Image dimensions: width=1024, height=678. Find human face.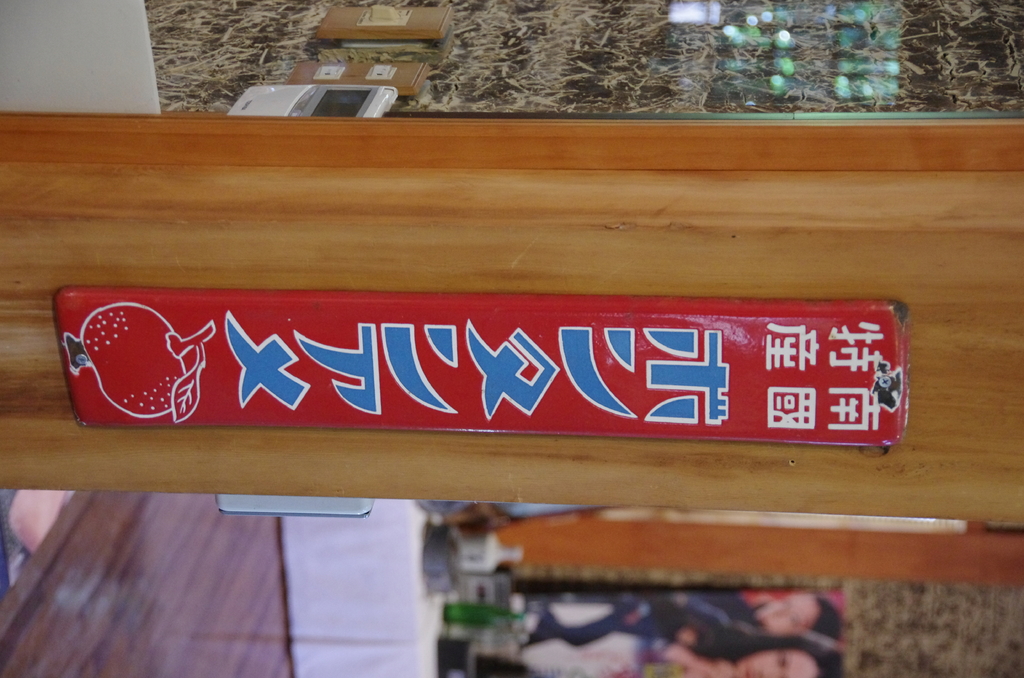
x1=758, y1=592, x2=813, y2=630.
